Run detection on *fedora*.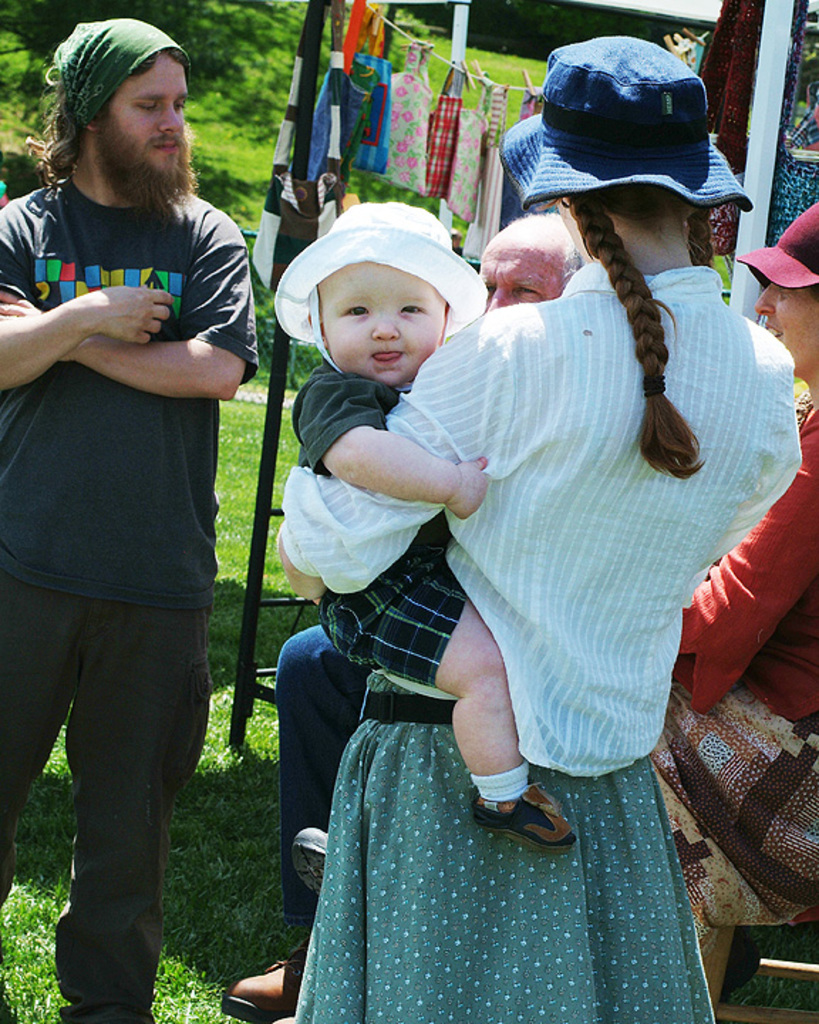
Result: crop(500, 37, 758, 210).
